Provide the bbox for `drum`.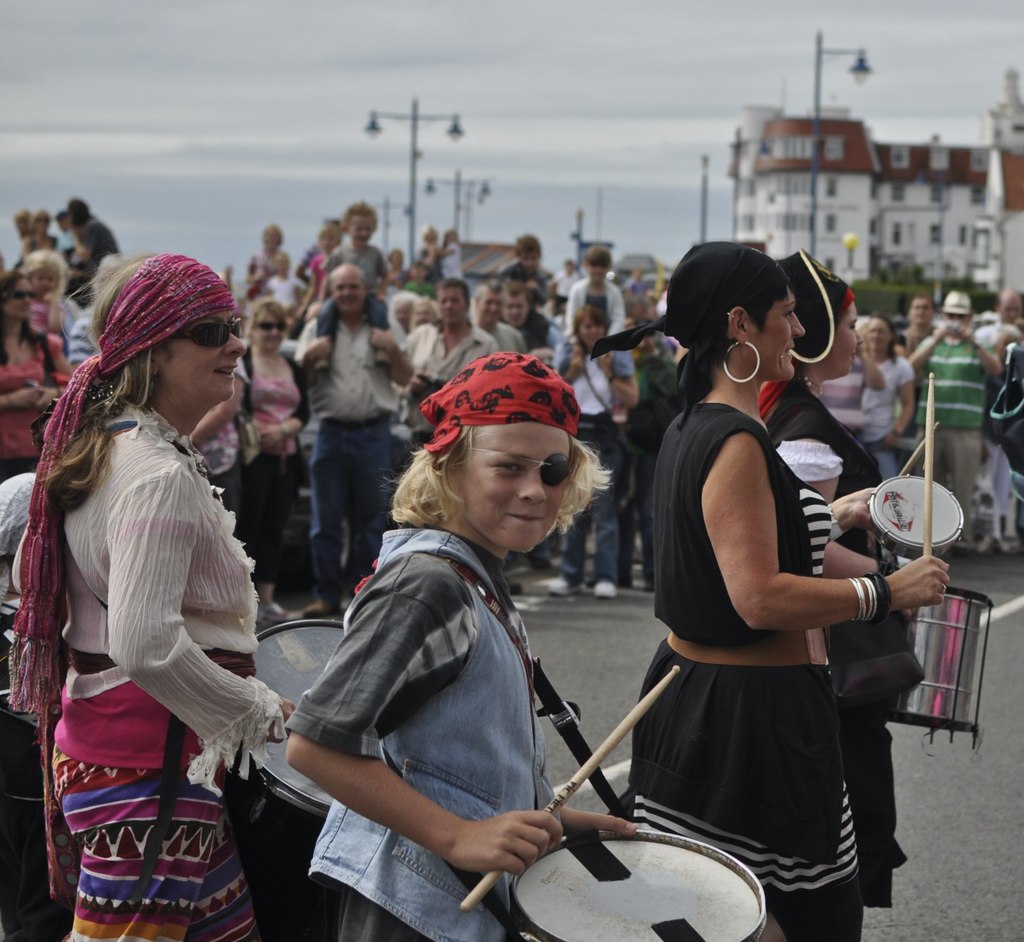
<region>868, 475, 964, 560</region>.
